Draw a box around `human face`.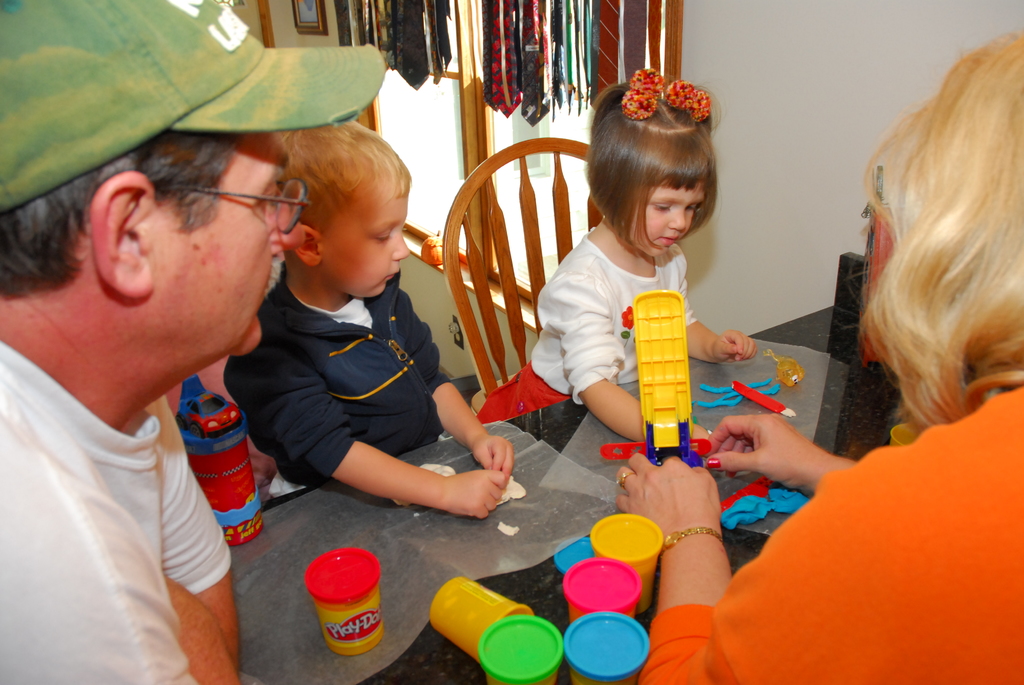
region(215, 132, 305, 358).
